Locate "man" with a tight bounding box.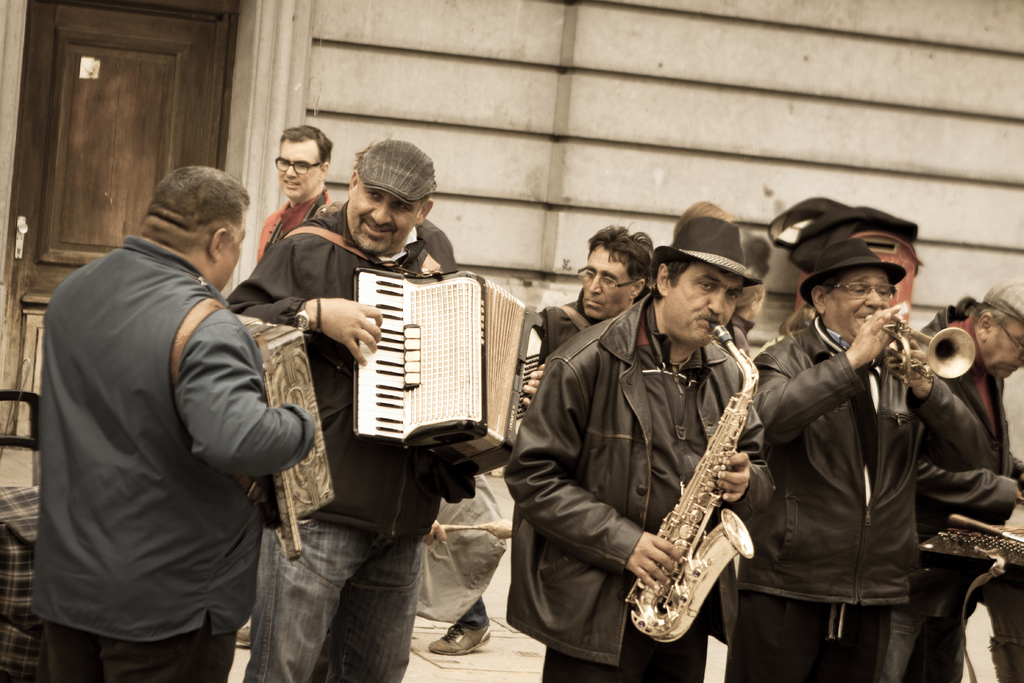
locate(228, 137, 547, 682).
